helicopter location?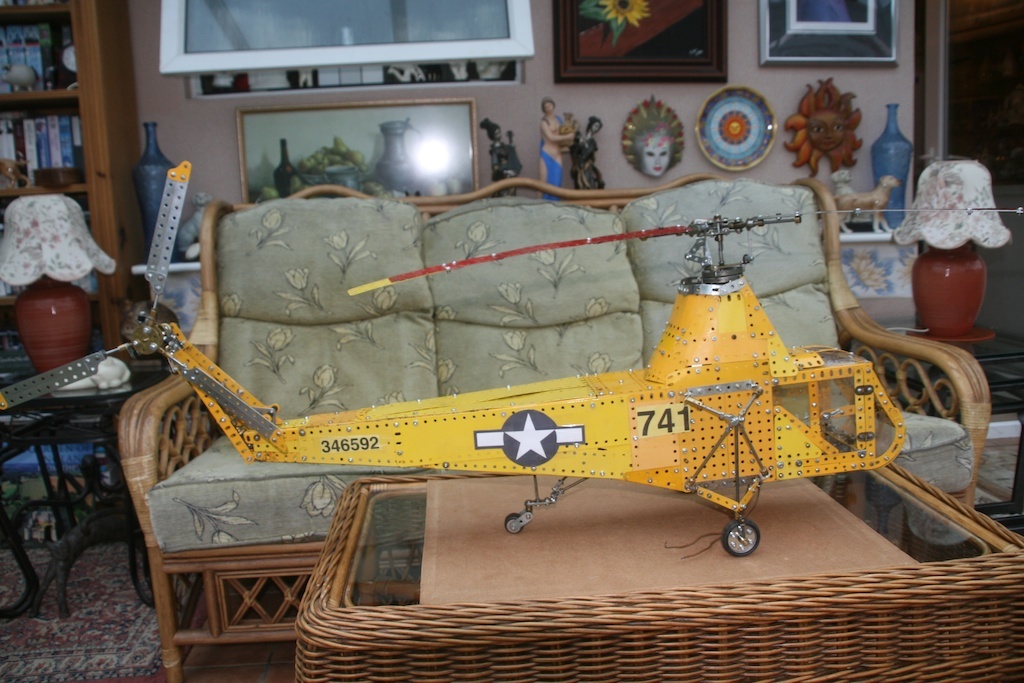
BBox(0, 160, 1023, 557)
